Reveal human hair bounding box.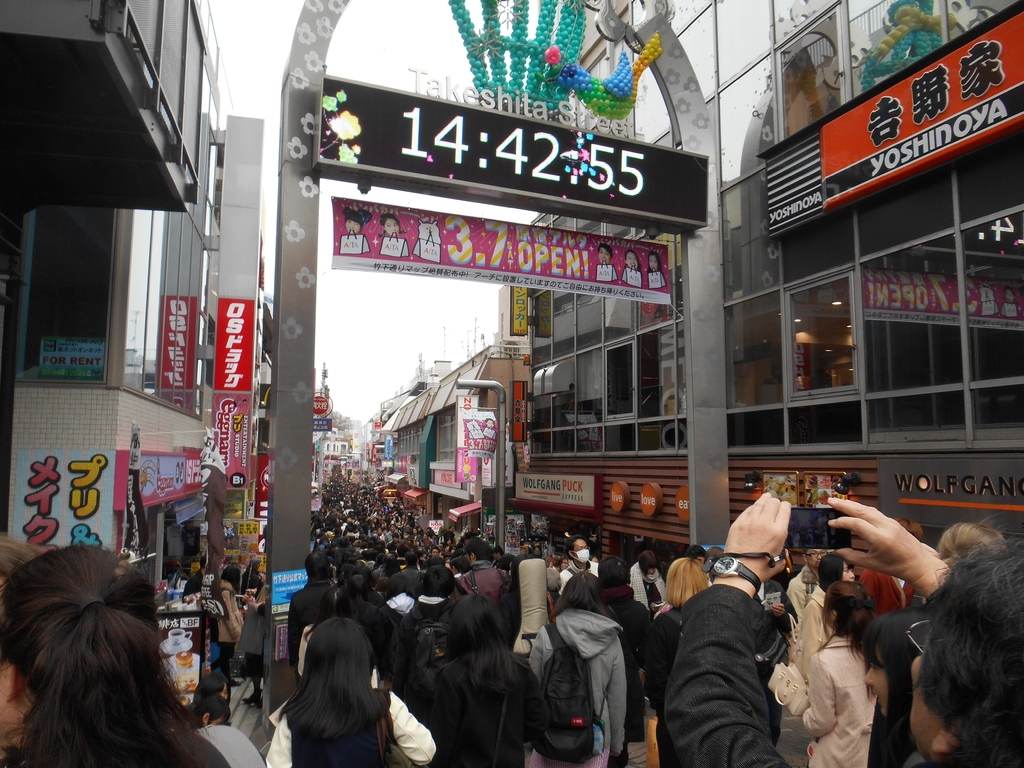
Revealed: (864,607,917,767).
